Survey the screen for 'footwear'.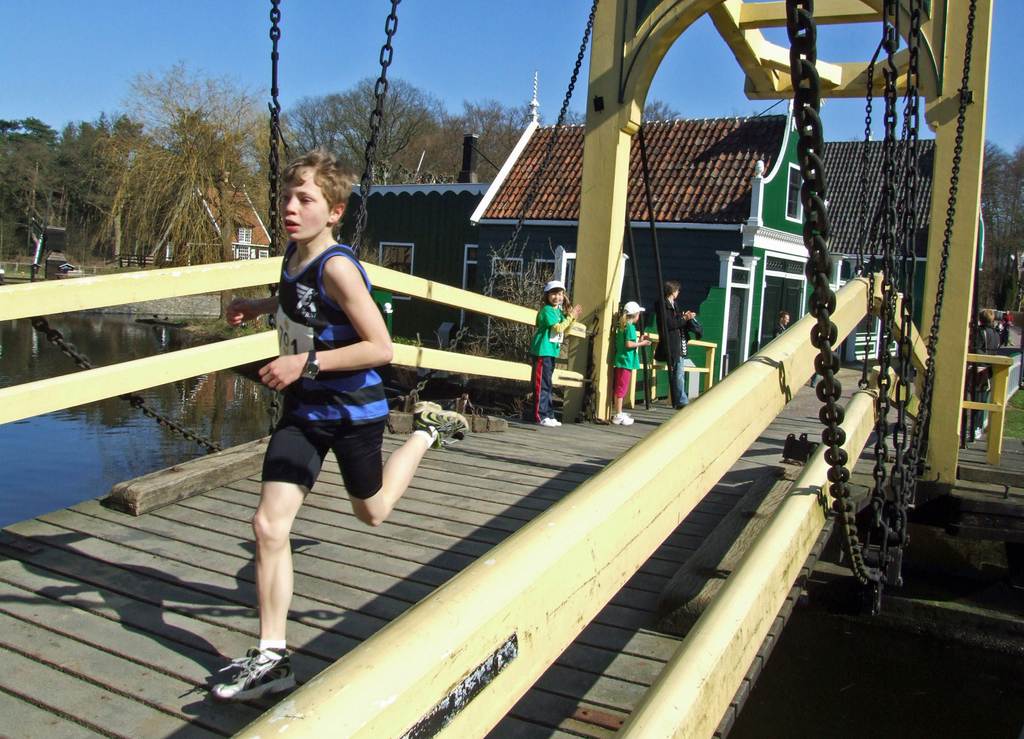
Survey found: 539, 416, 557, 425.
